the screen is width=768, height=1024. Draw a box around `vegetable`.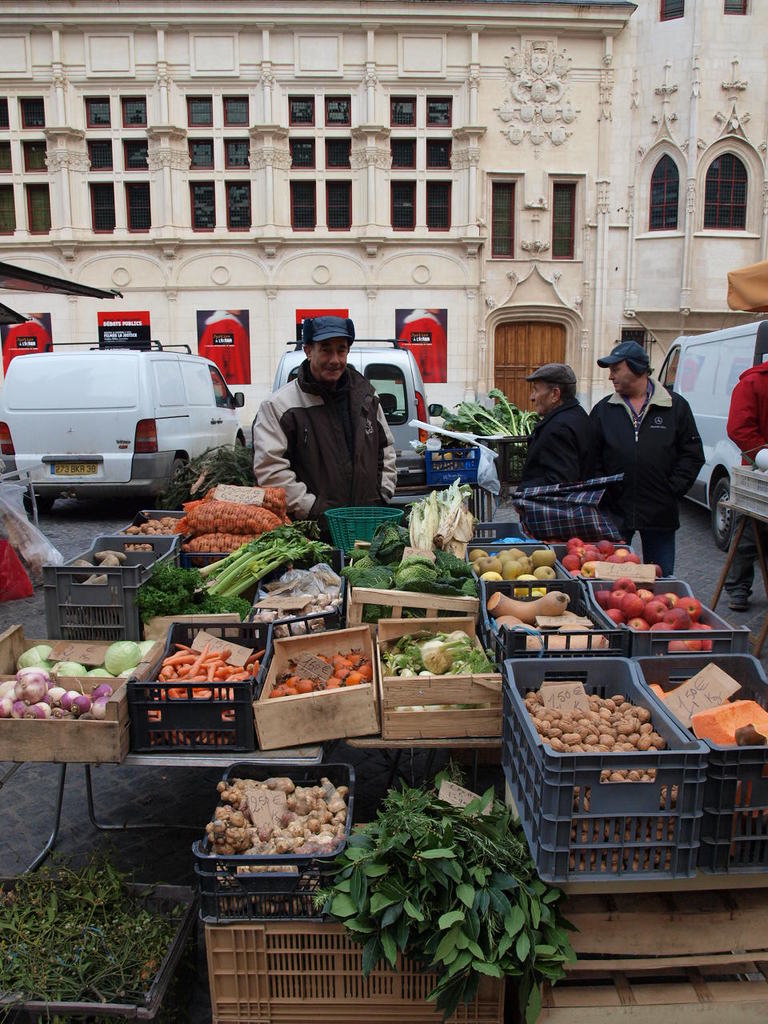
box(102, 638, 146, 670).
